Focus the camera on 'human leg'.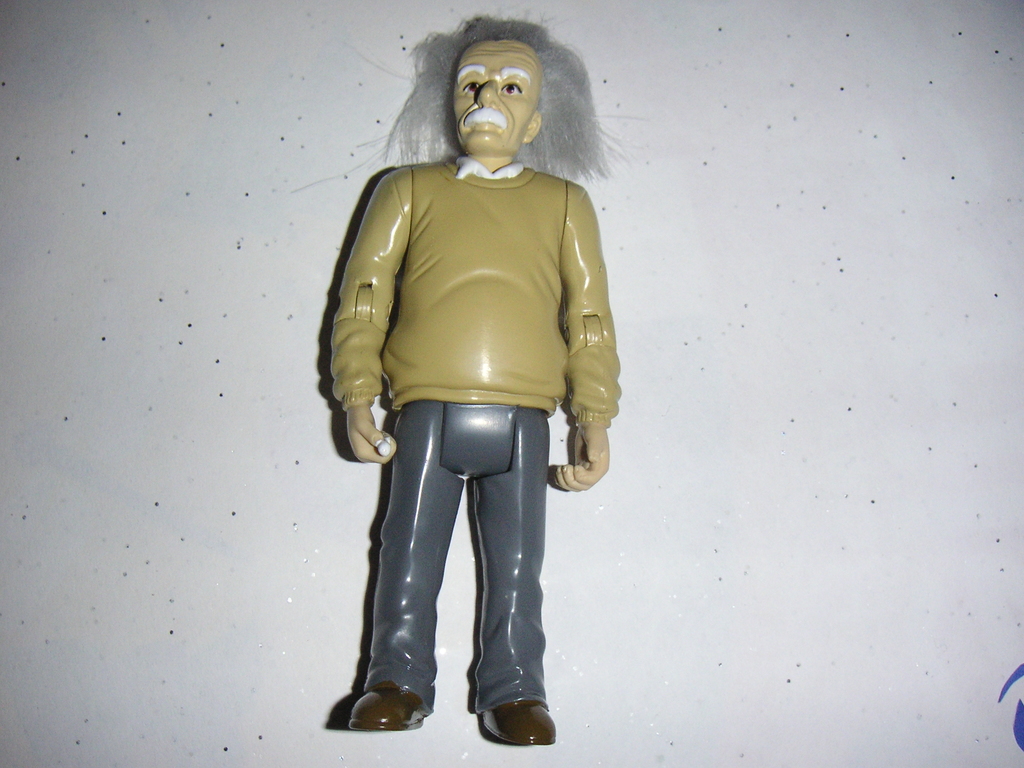
Focus region: pyautogui.locateOnScreen(344, 399, 467, 729).
